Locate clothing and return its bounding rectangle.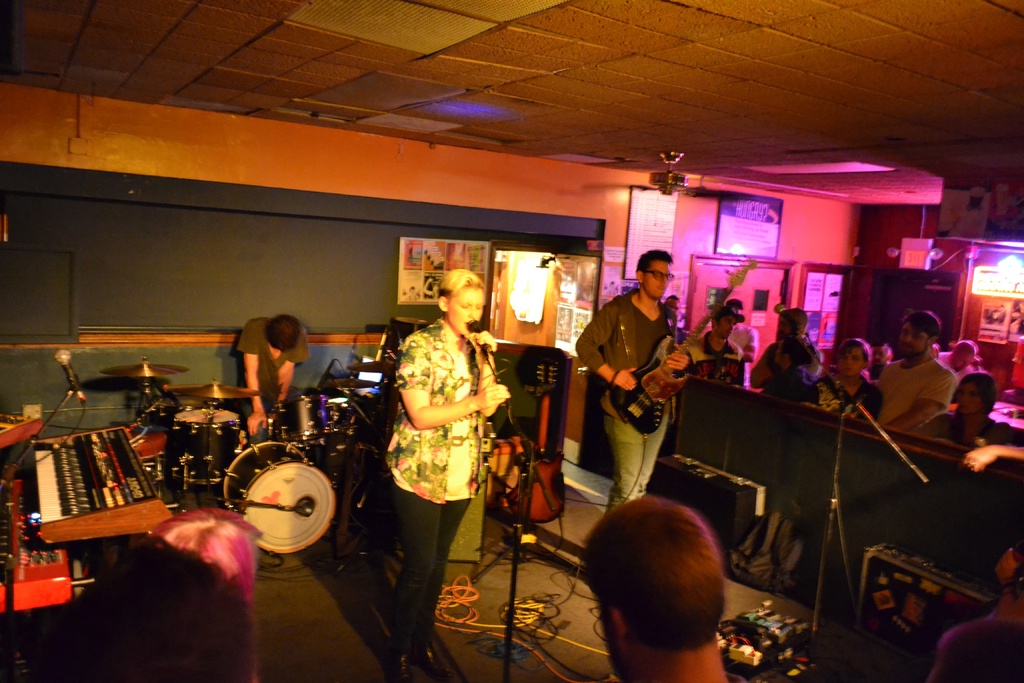
[left=729, top=324, right=751, bottom=363].
